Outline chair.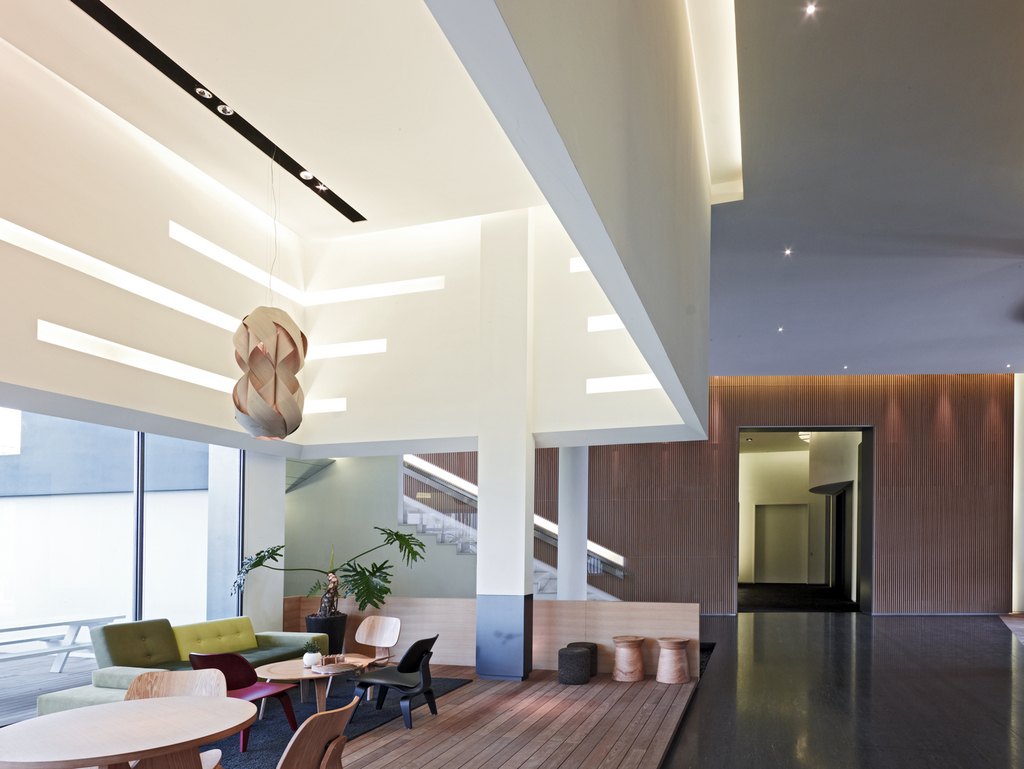
Outline: region(264, 692, 355, 768).
